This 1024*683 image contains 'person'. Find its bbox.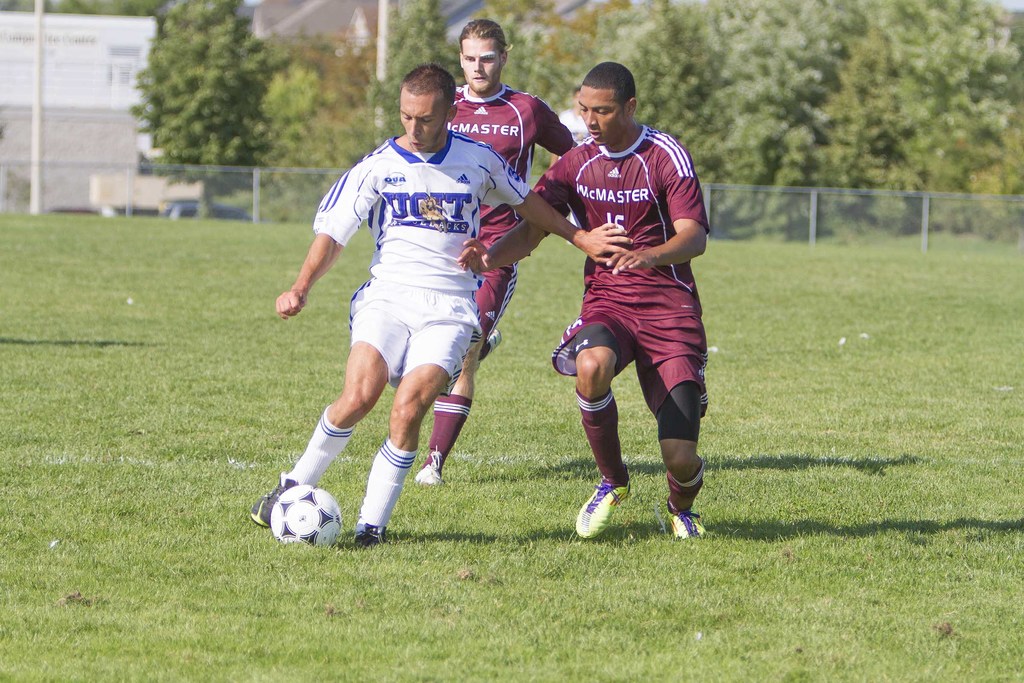
413,17,579,486.
